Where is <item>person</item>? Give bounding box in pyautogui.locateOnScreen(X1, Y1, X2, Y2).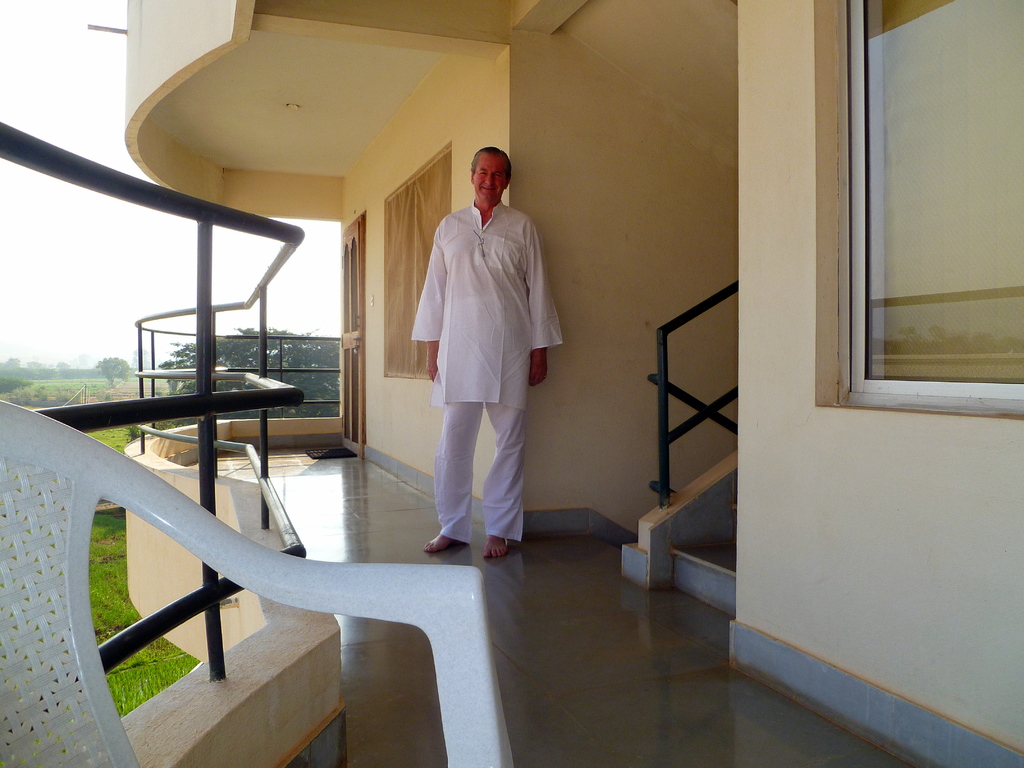
pyautogui.locateOnScreen(415, 141, 561, 557).
